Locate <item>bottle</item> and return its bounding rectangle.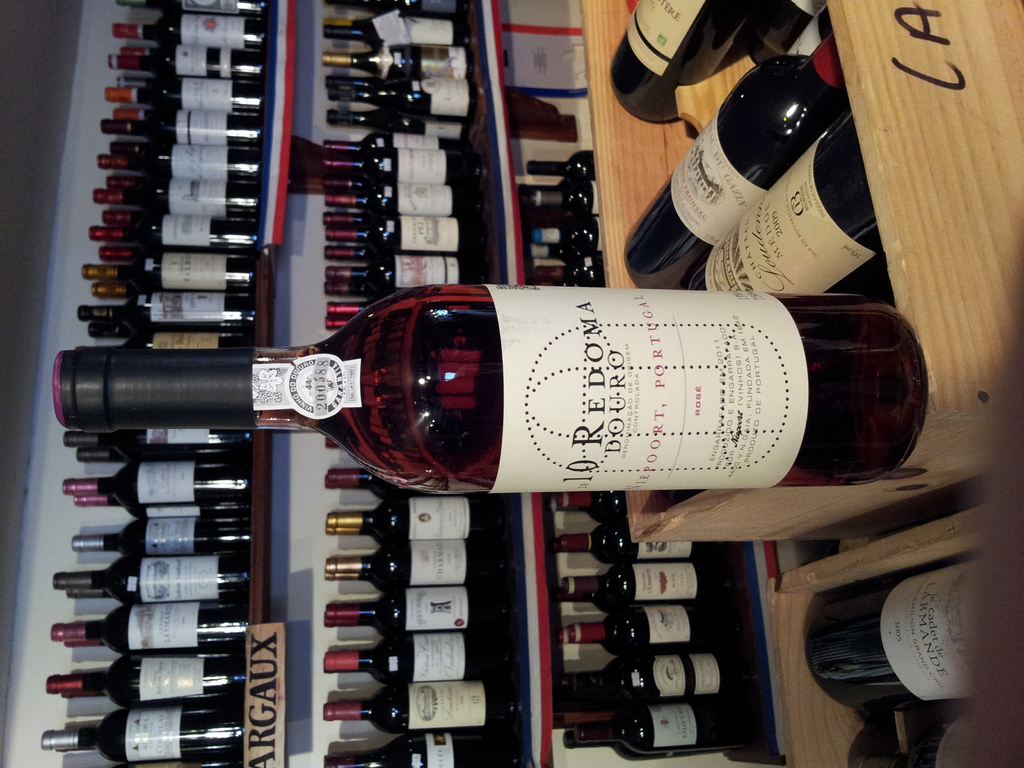
[x1=320, y1=99, x2=467, y2=137].
